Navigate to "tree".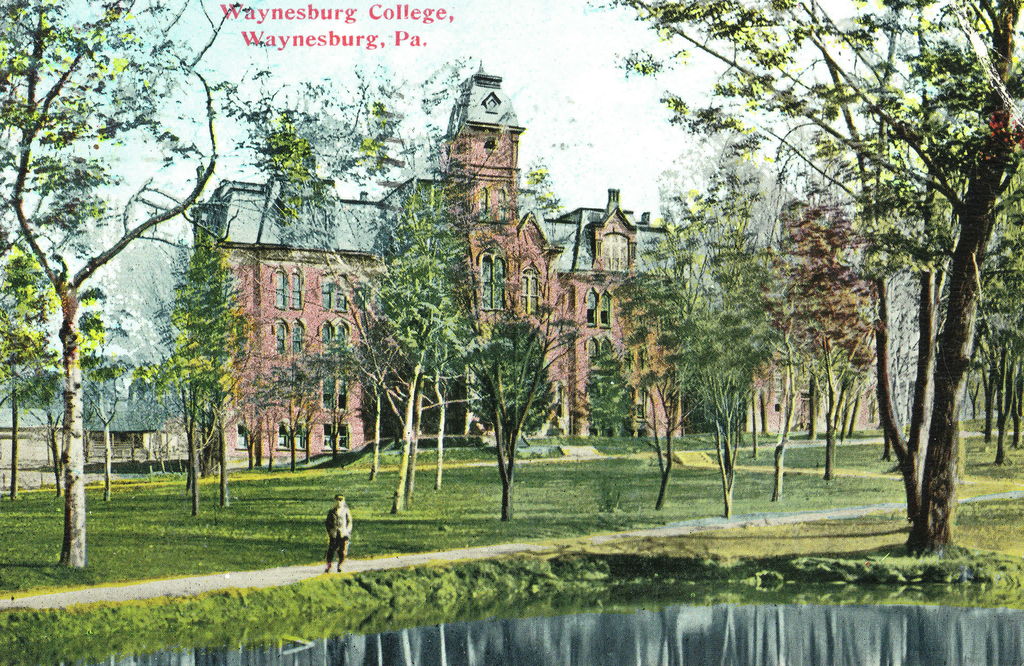
Navigation target: left=588, top=290, right=730, bottom=537.
